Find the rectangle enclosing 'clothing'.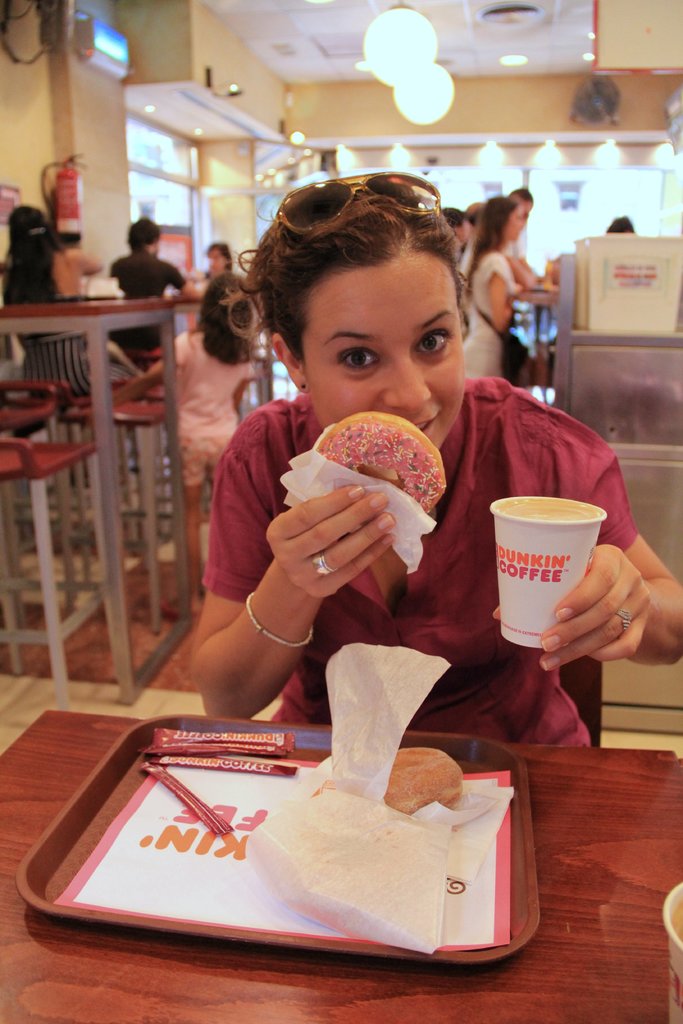
Rect(198, 371, 636, 756).
